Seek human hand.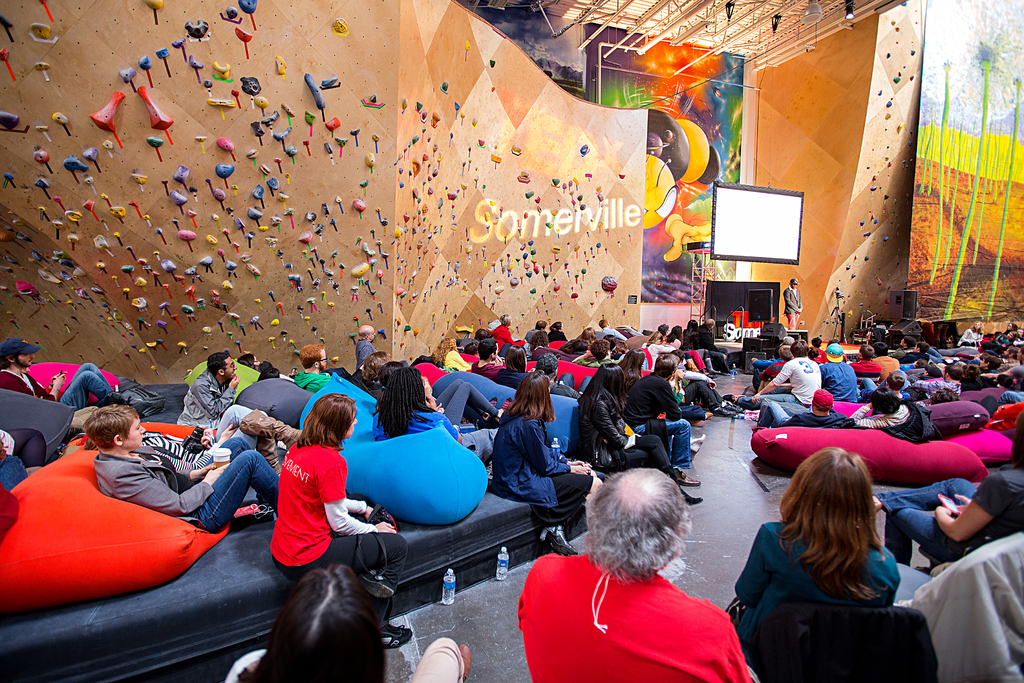
select_region(51, 372, 67, 391).
